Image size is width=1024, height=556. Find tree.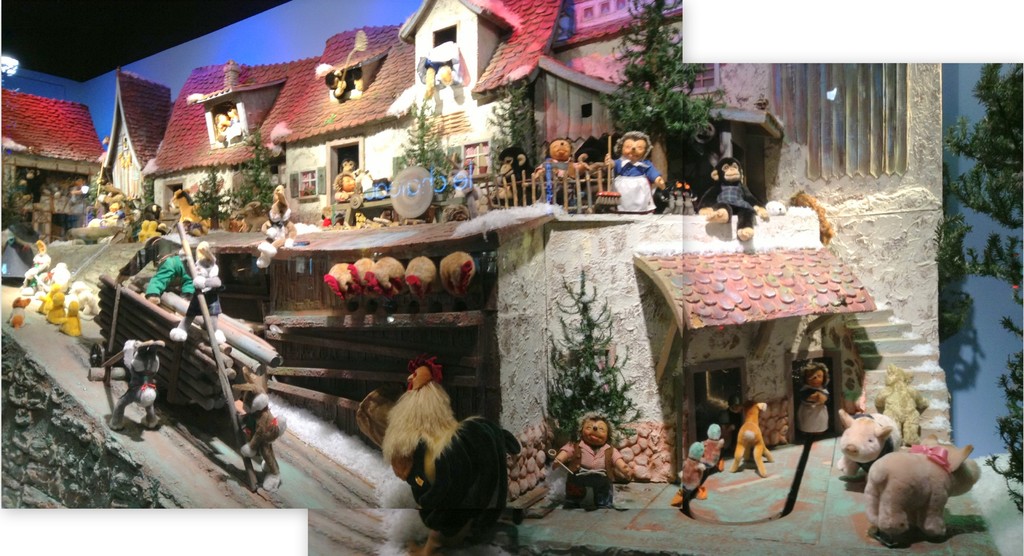
left=984, top=306, right=1023, bottom=535.
